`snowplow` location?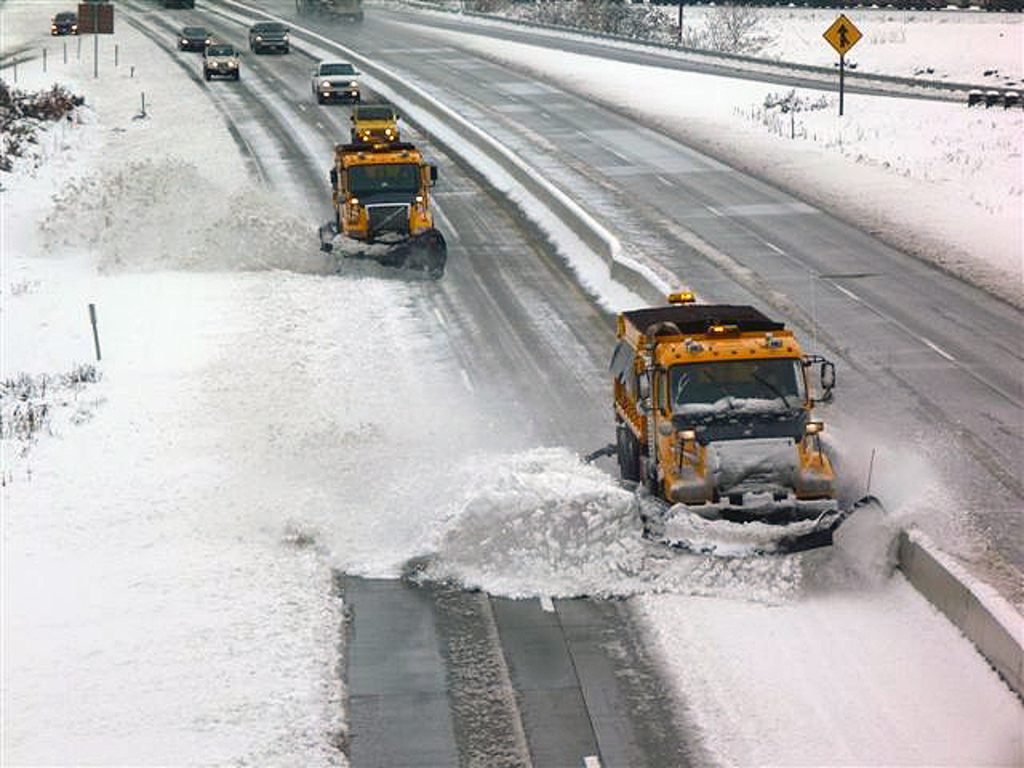
l=582, t=290, r=837, b=554
